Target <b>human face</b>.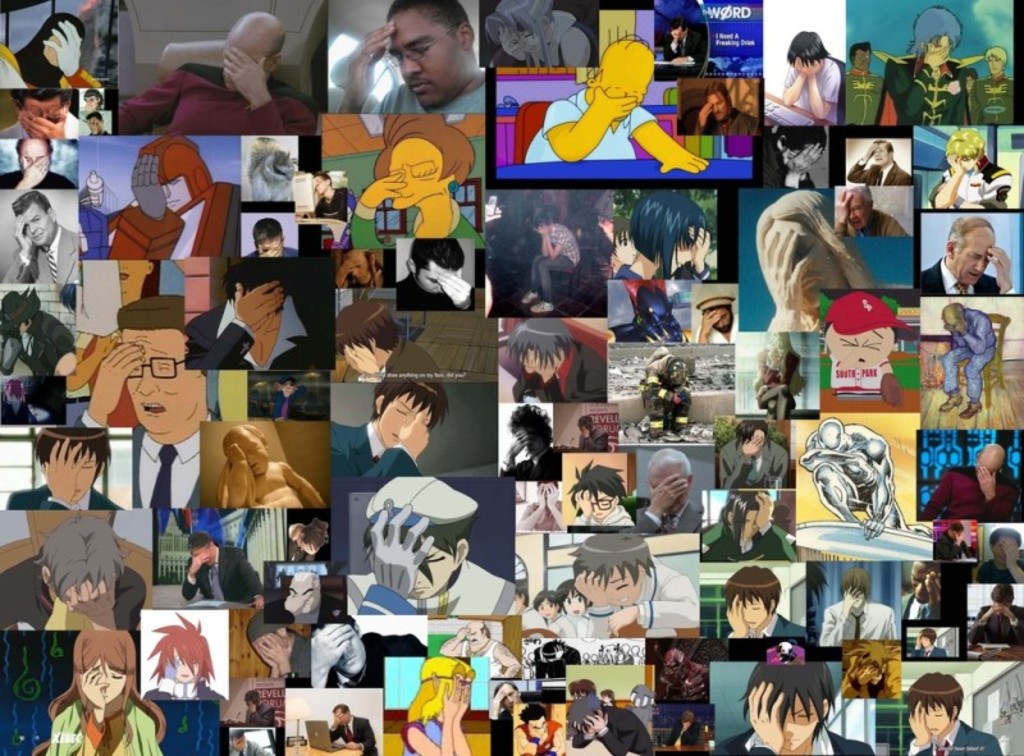
Target region: crop(22, 91, 61, 124).
